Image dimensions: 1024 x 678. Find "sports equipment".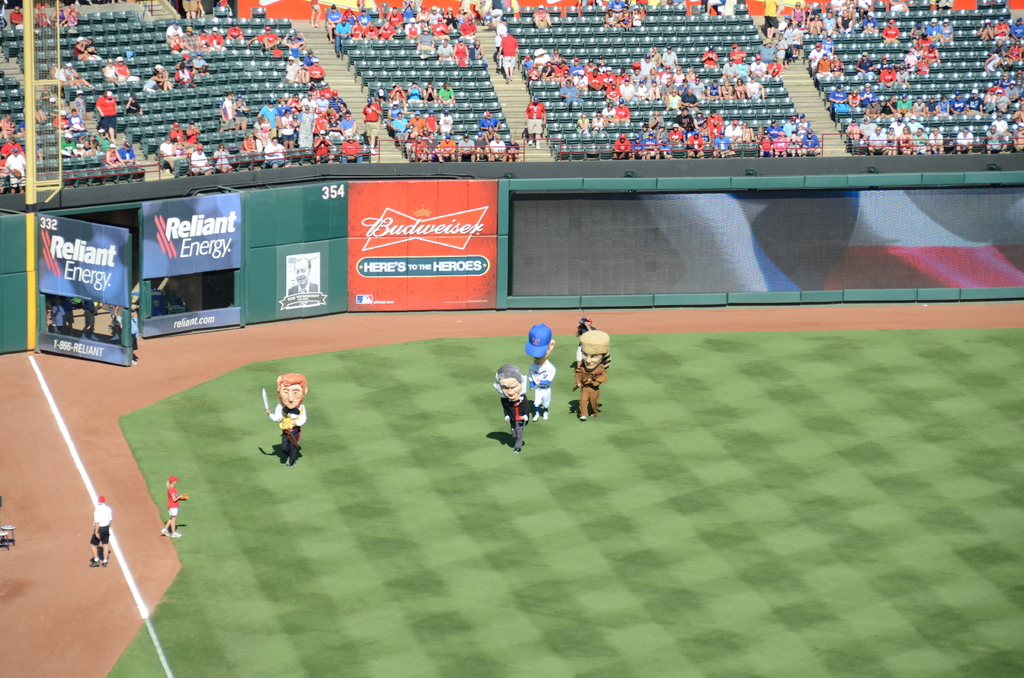
{"left": 178, "top": 492, "right": 189, "bottom": 504}.
